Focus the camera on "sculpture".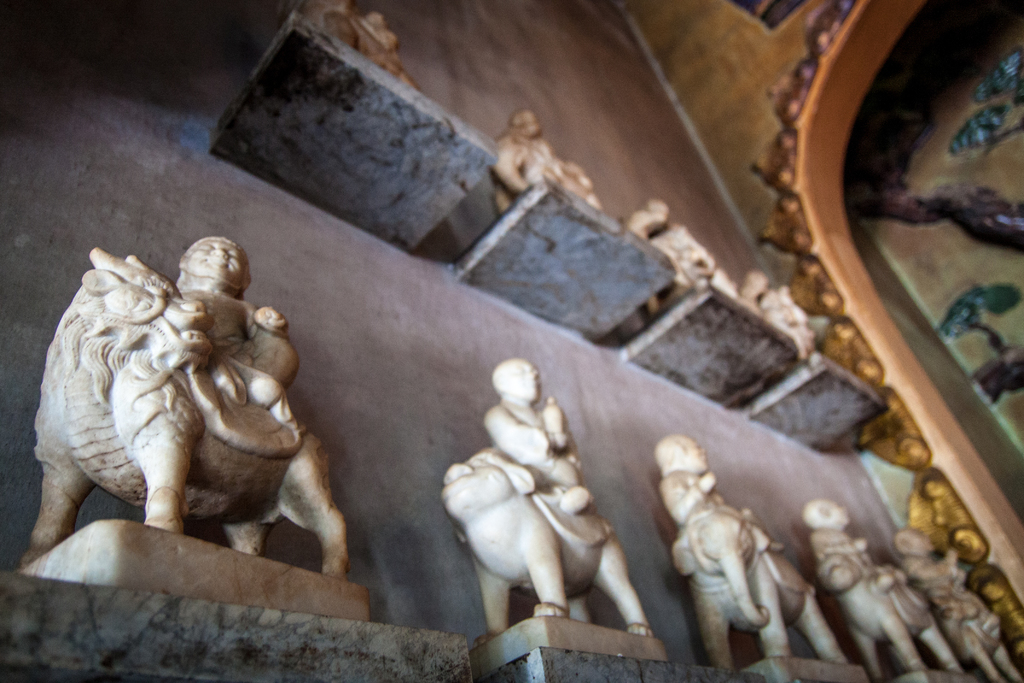
Focus region: (289, 0, 434, 98).
